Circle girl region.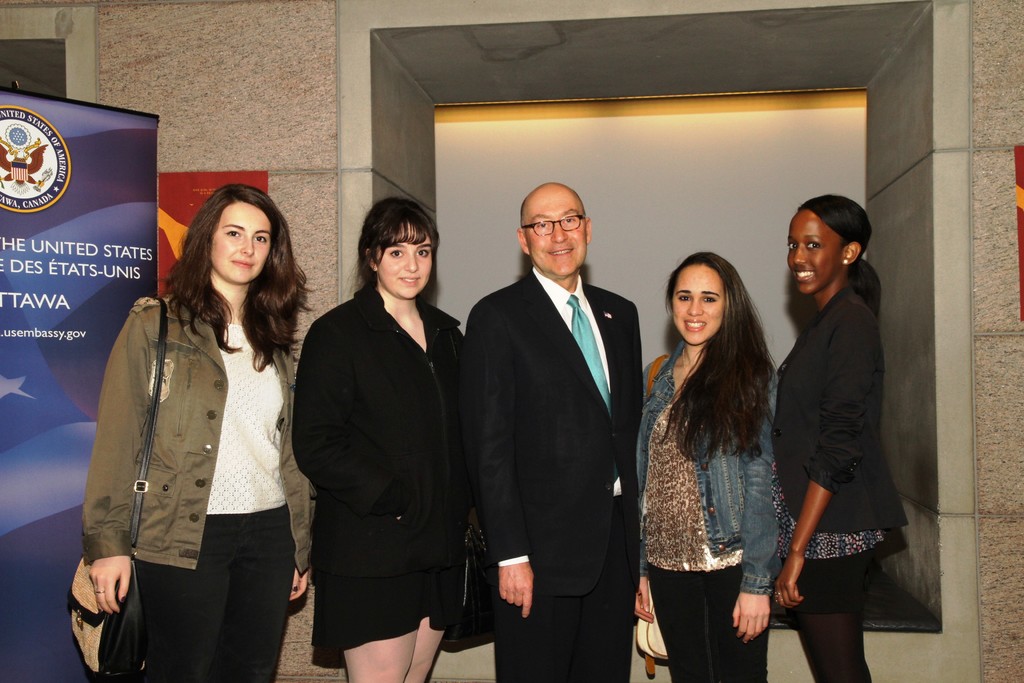
Region: bbox=[298, 195, 486, 682].
